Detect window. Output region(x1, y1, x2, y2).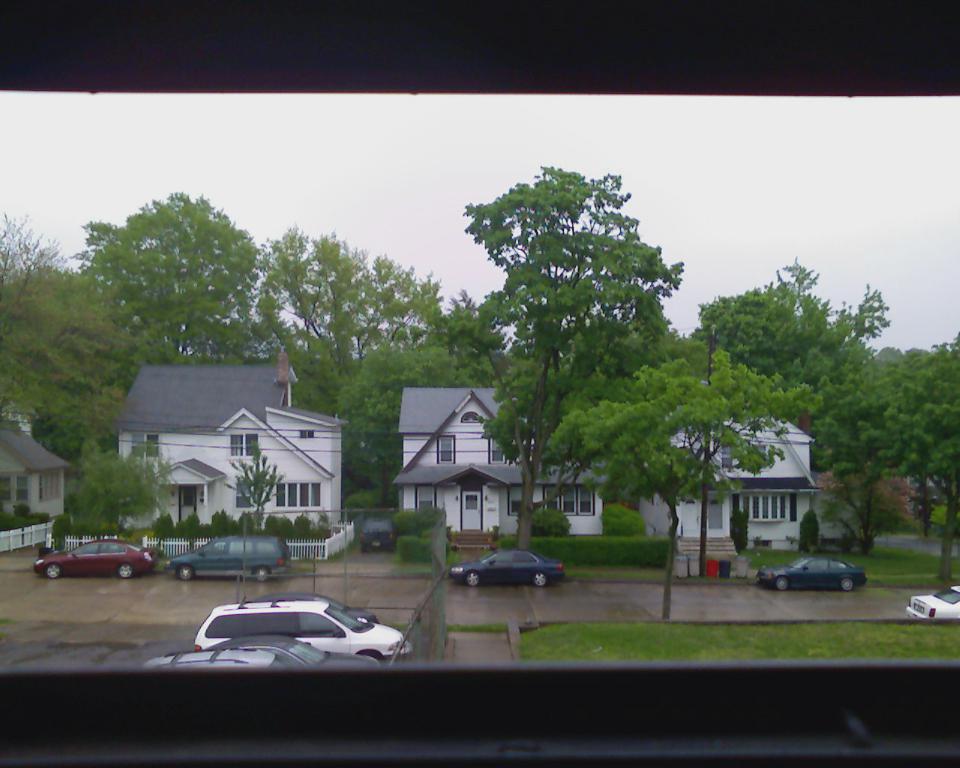
region(736, 493, 798, 520).
